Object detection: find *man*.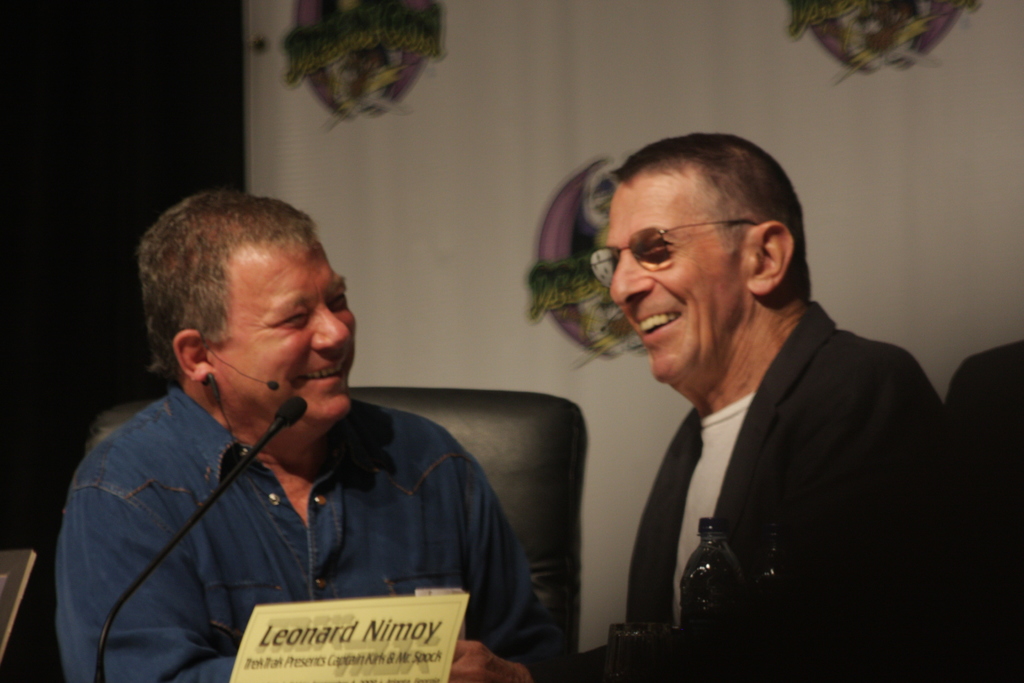
{"left": 541, "top": 129, "right": 990, "bottom": 682}.
